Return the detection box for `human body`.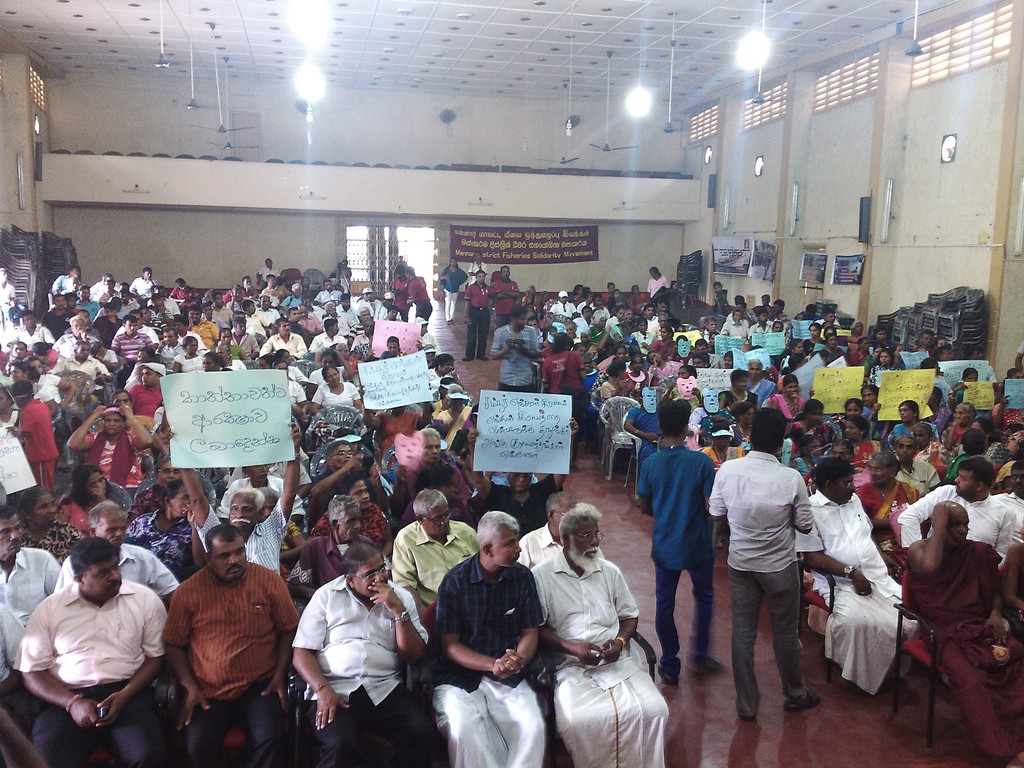
bbox(72, 401, 163, 487).
